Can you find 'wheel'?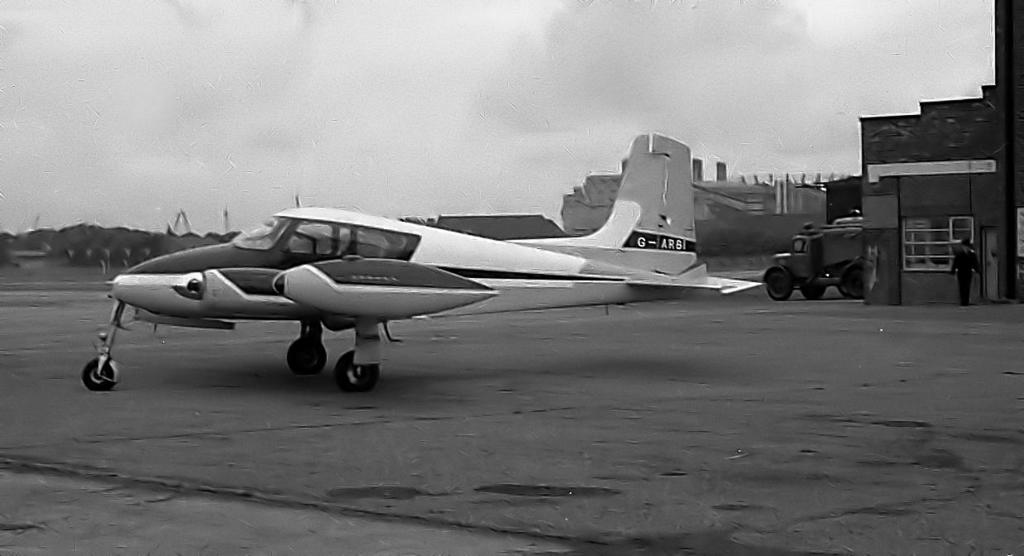
Yes, bounding box: select_region(331, 346, 382, 392).
